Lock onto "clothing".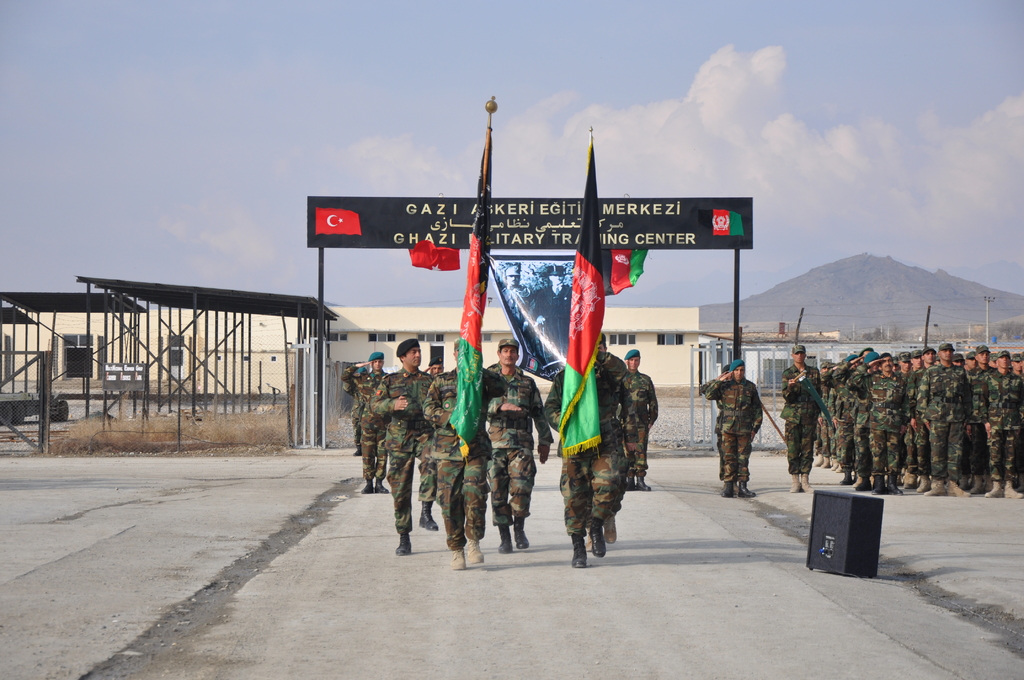
Locked: [left=968, top=378, right=1012, bottom=444].
